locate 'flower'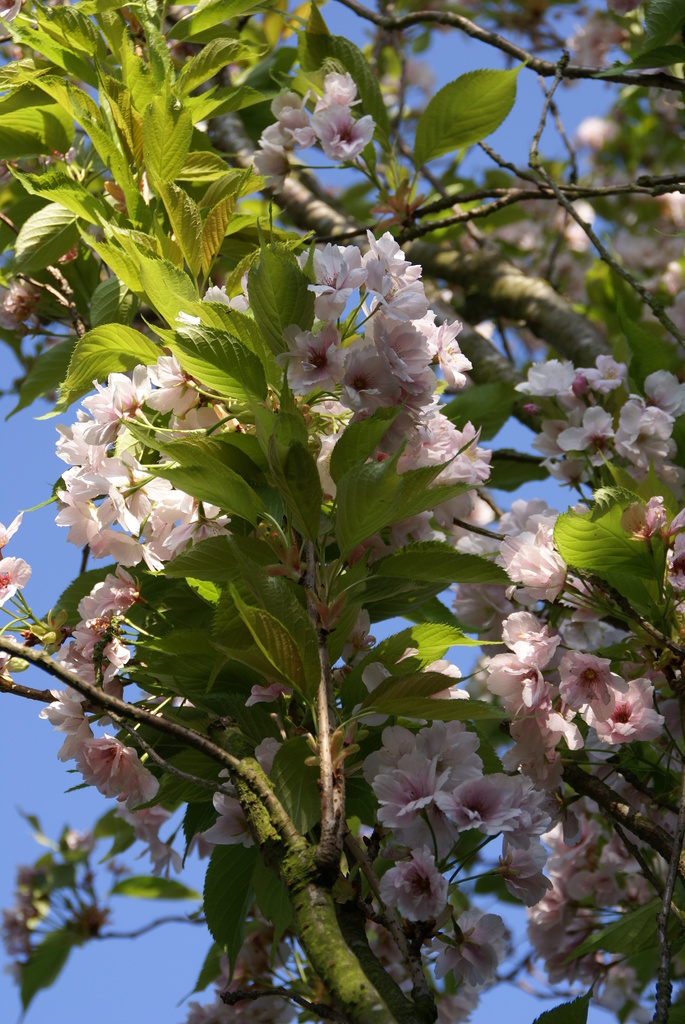
515,331,684,483
